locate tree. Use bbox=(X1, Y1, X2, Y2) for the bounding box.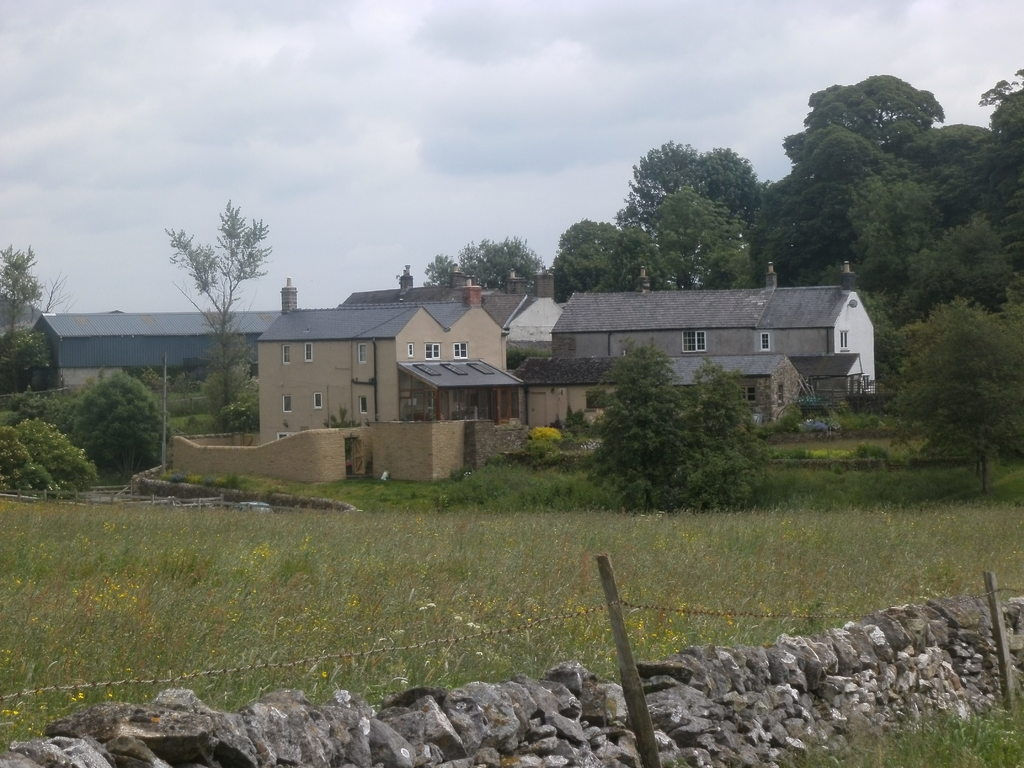
bbox=(898, 285, 1023, 505).
